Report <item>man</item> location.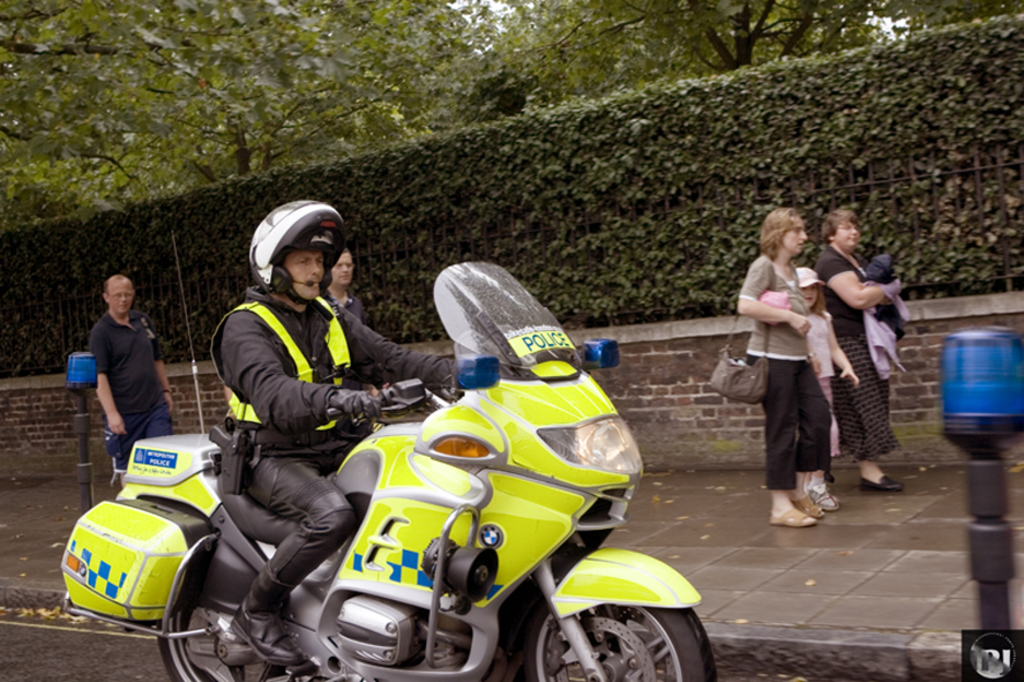
Report: (x1=67, y1=279, x2=169, y2=466).
